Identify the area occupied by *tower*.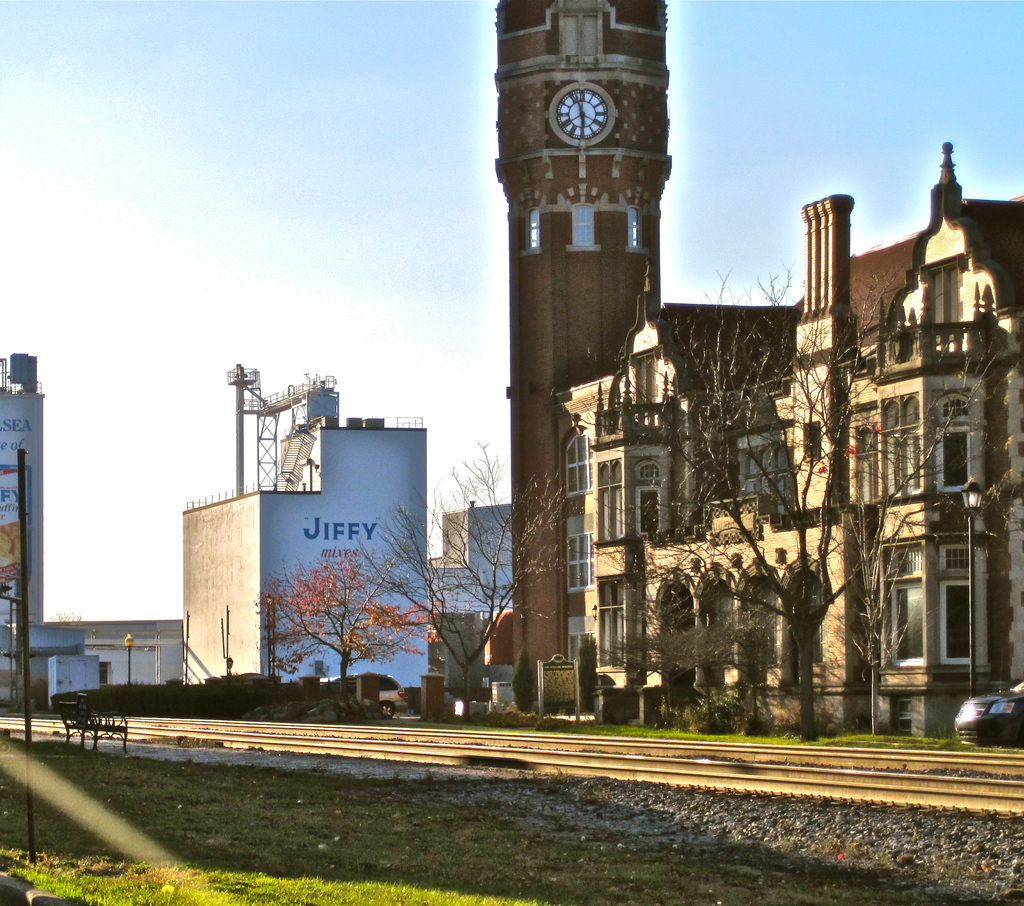
Area: [left=493, top=0, right=676, bottom=698].
